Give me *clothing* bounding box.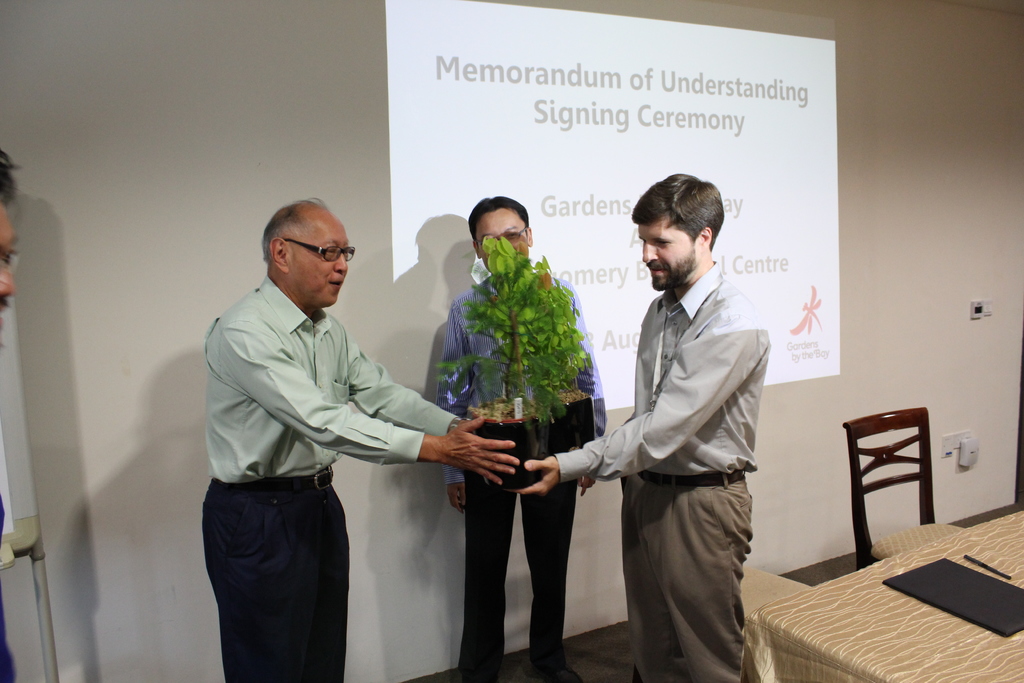
rect(200, 273, 440, 675).
